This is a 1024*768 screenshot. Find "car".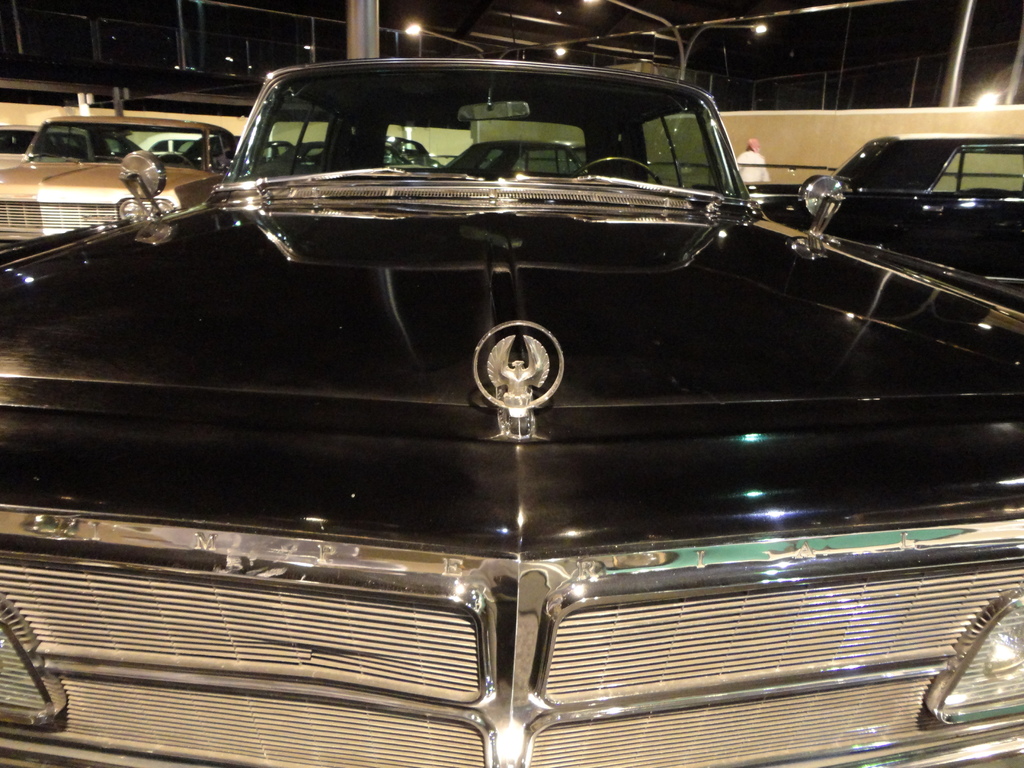
Bounding box: bbox(767, 134, 1023, 291).
